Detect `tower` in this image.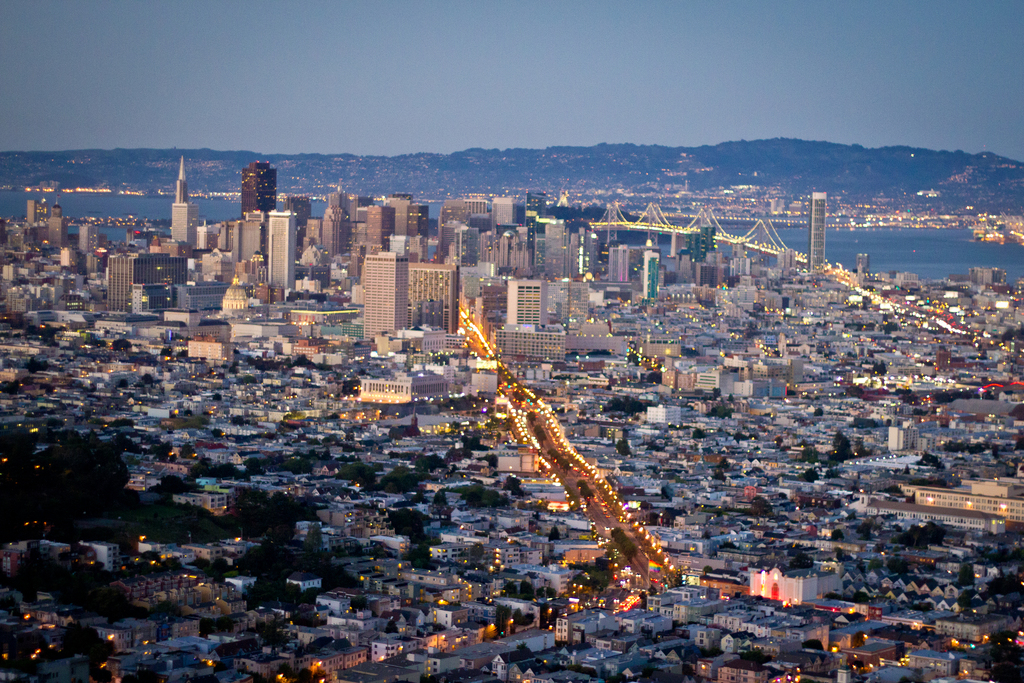
Detection: (45, 192, 63, 215).
